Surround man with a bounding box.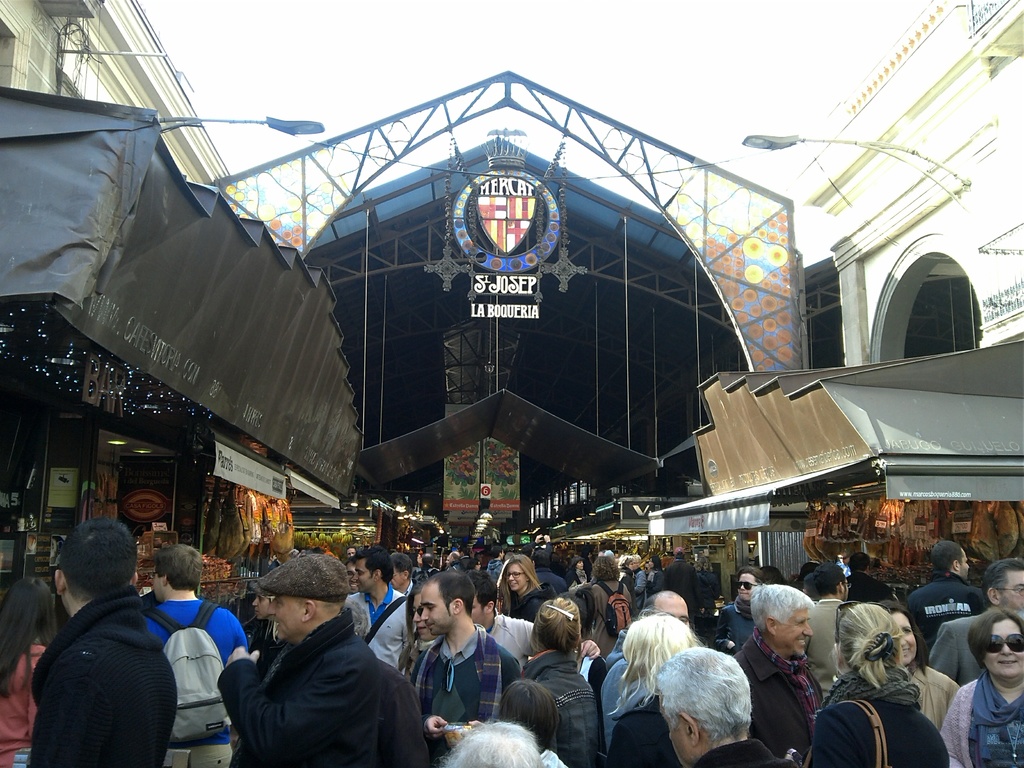
box(666, 550, 700, 602).
